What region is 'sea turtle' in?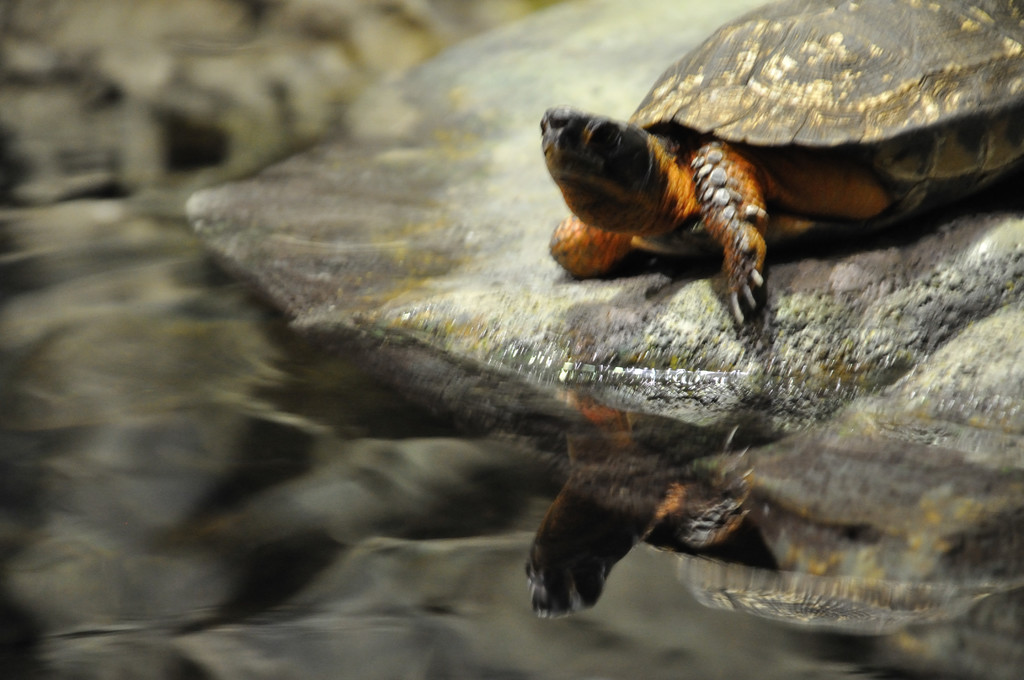
<bbox>534, 0, 1023, 332</bbox>.
